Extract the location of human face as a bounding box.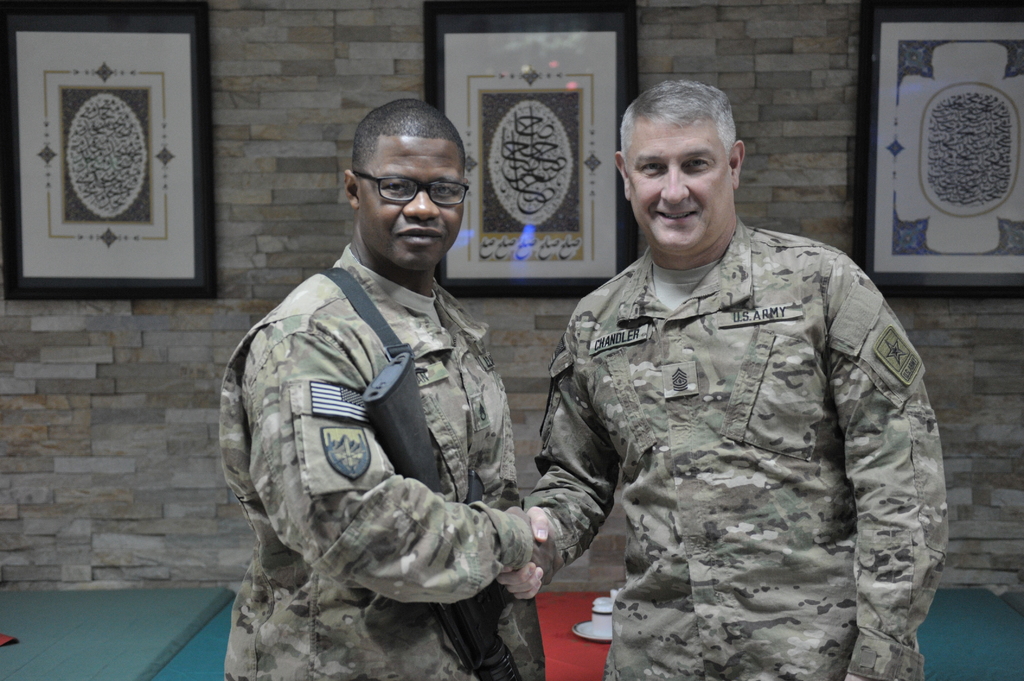
bbox=[628, 125, 733, 255].
